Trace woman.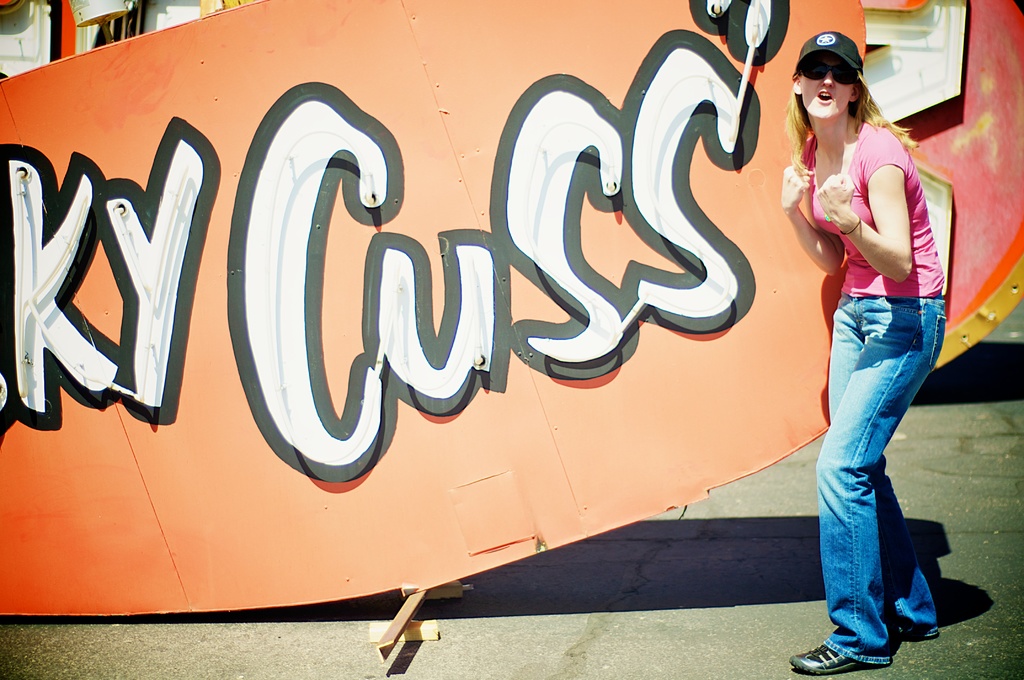
Traced to l=781, t=21, r=971, b=657.
